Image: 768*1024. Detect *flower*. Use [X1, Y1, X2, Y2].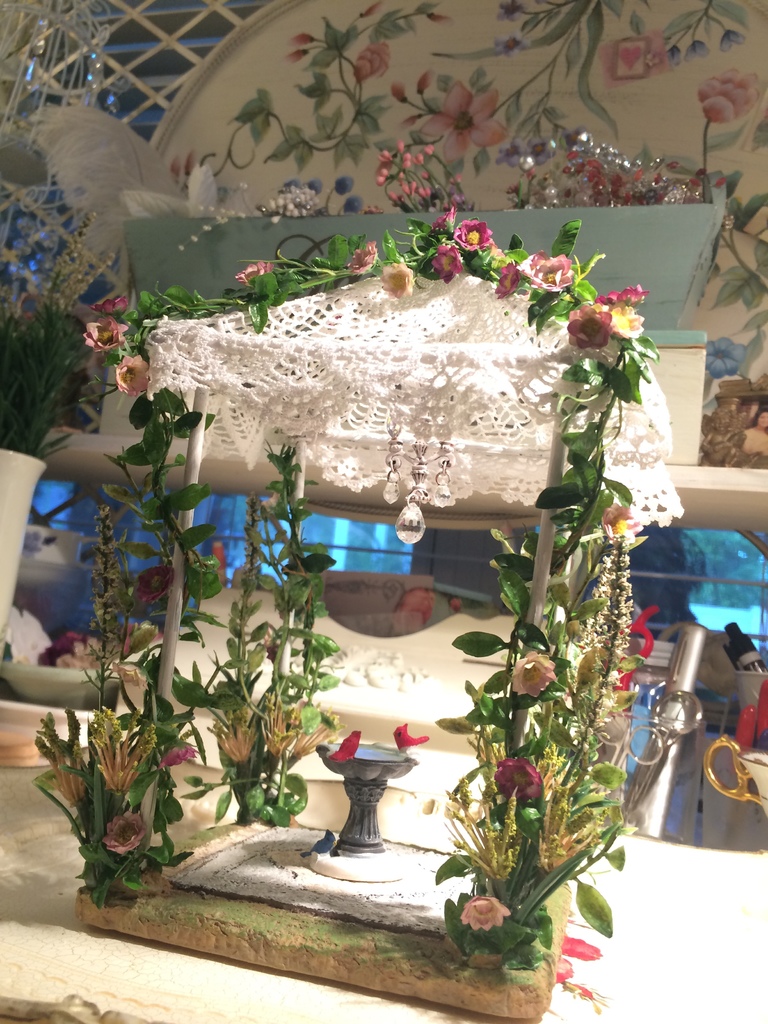
[500, 259, 525, 294].
